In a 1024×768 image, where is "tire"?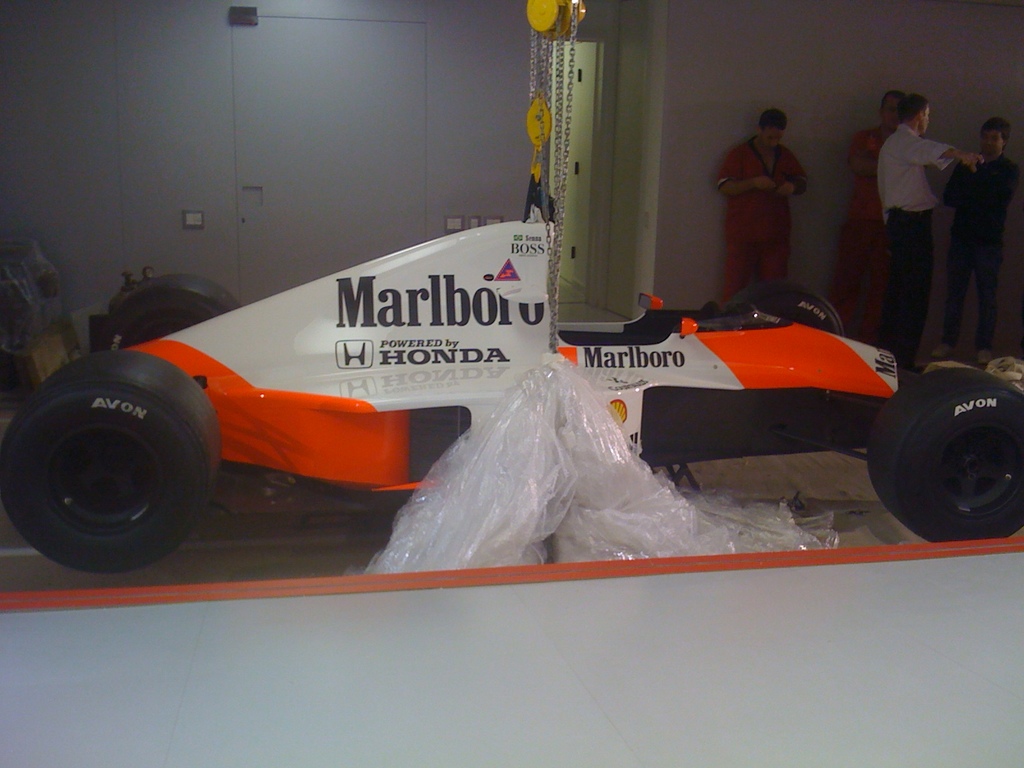
box(111, 273, 241, 346).
